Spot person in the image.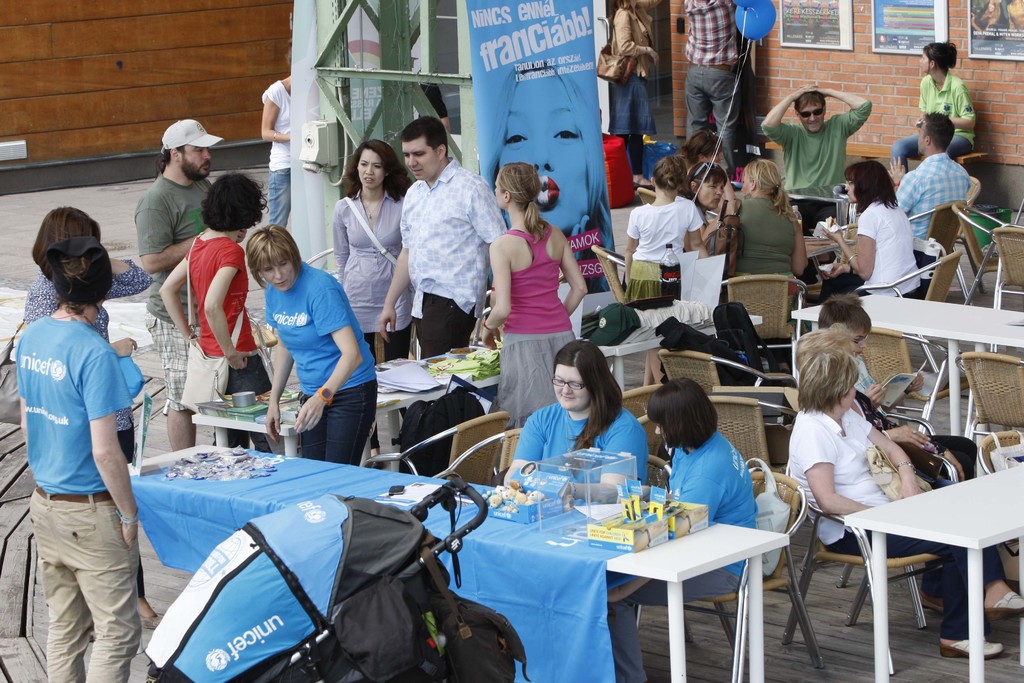
person found at [152, 173, 290, 451].
